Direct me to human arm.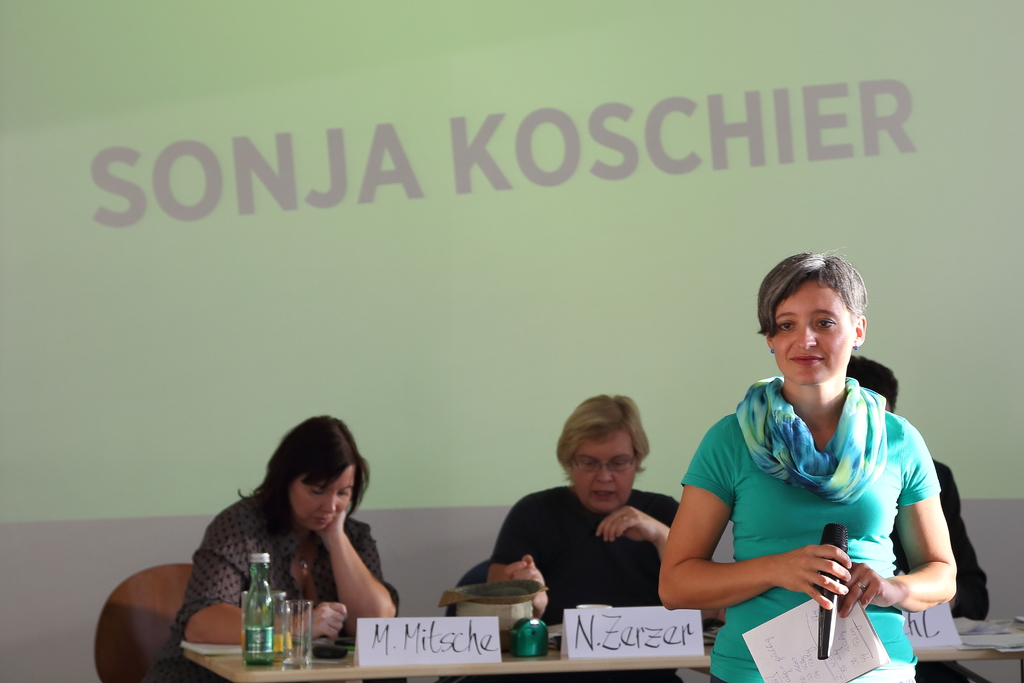
Direction: 315, 511, 373, 639.
